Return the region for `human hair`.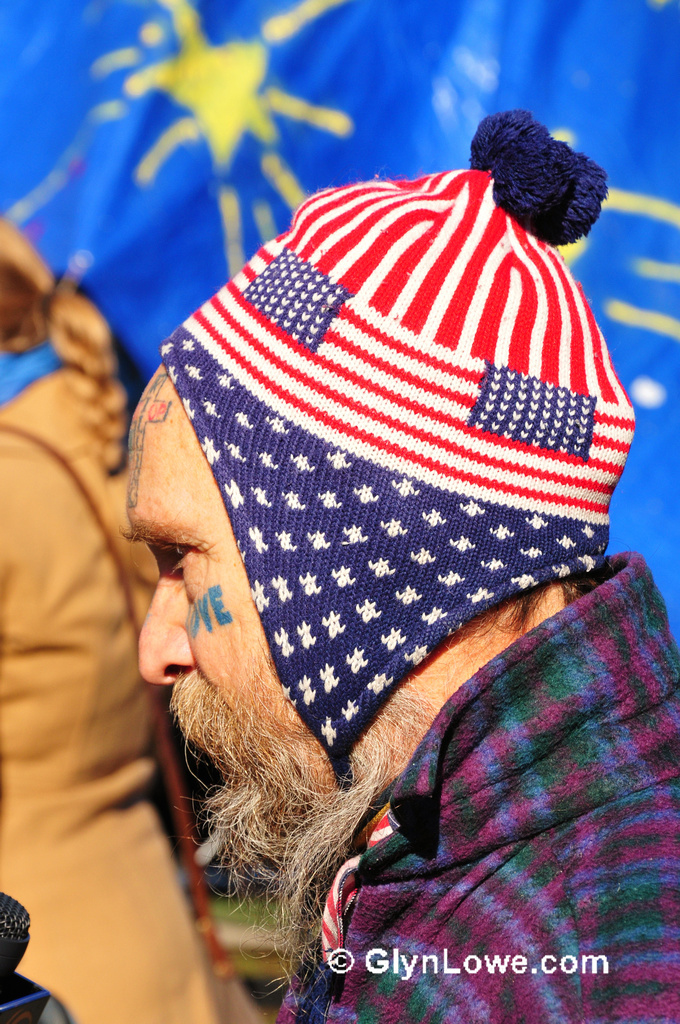
bbox=(0, 214, 127, 472).
